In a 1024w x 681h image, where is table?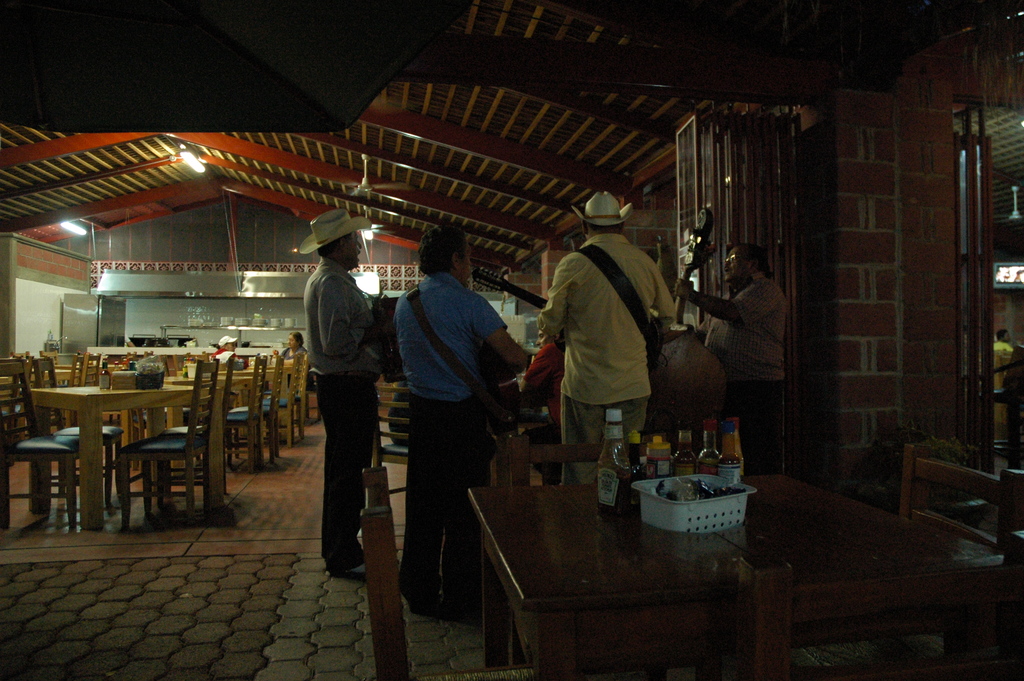
{"x1": 467, "y1": 470, "x2": 1009, "y2": 680}.
